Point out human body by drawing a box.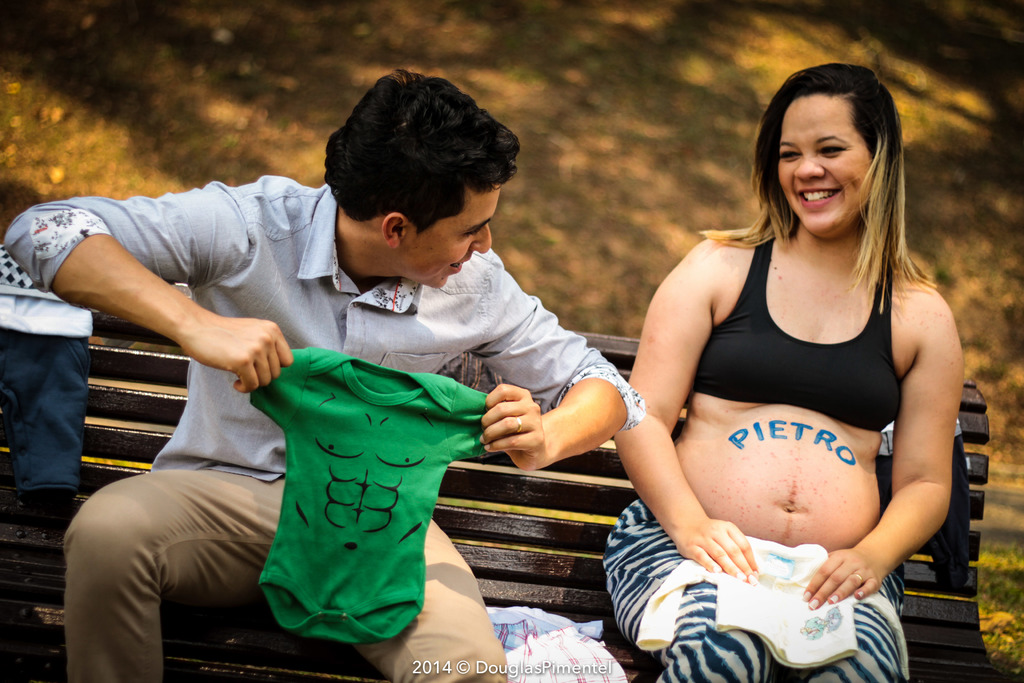
604,120,972,655.
